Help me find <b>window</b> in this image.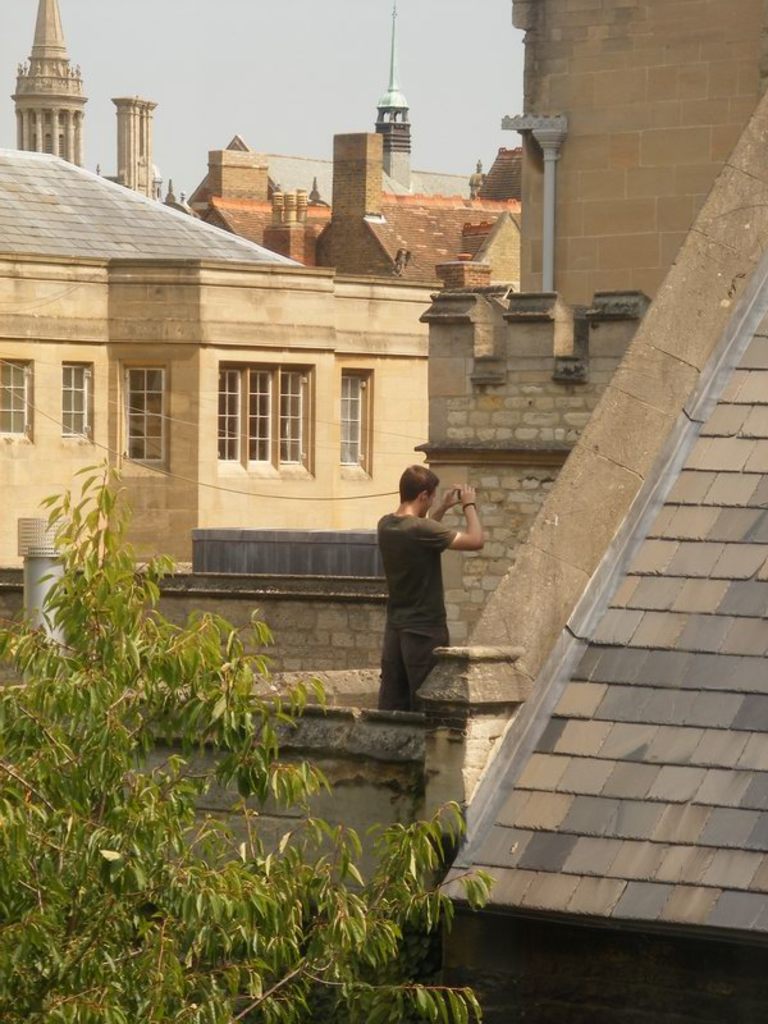
Found it: box(218, 361, 316, 471).
